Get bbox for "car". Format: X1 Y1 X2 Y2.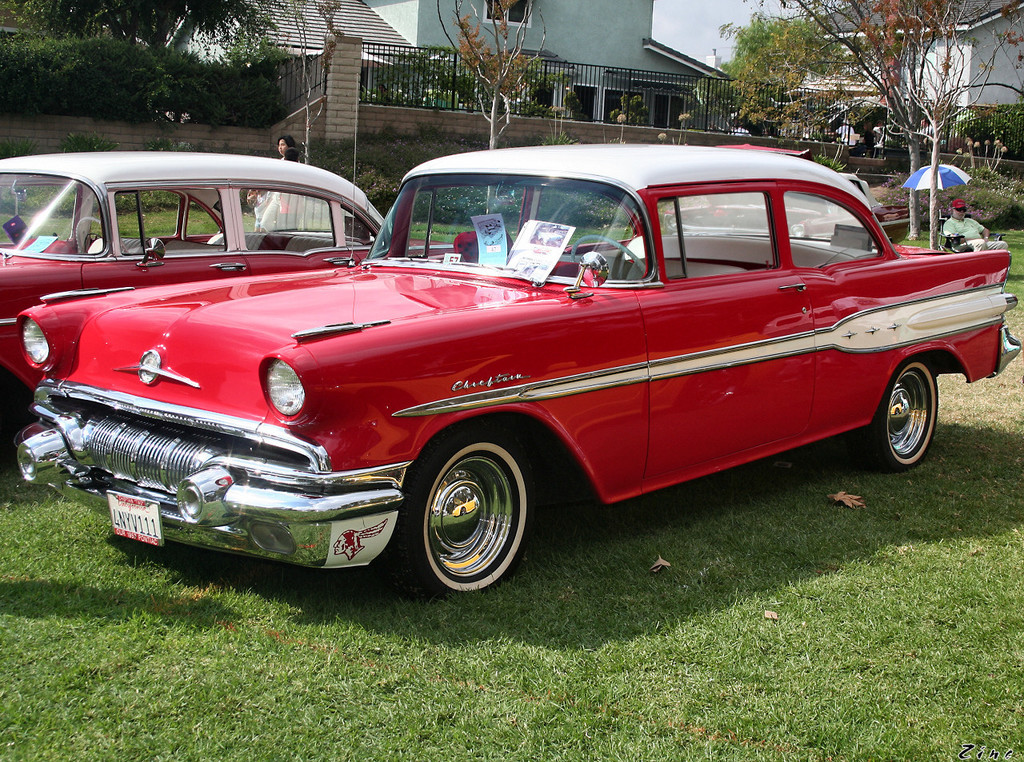
0 156 1010 620.
